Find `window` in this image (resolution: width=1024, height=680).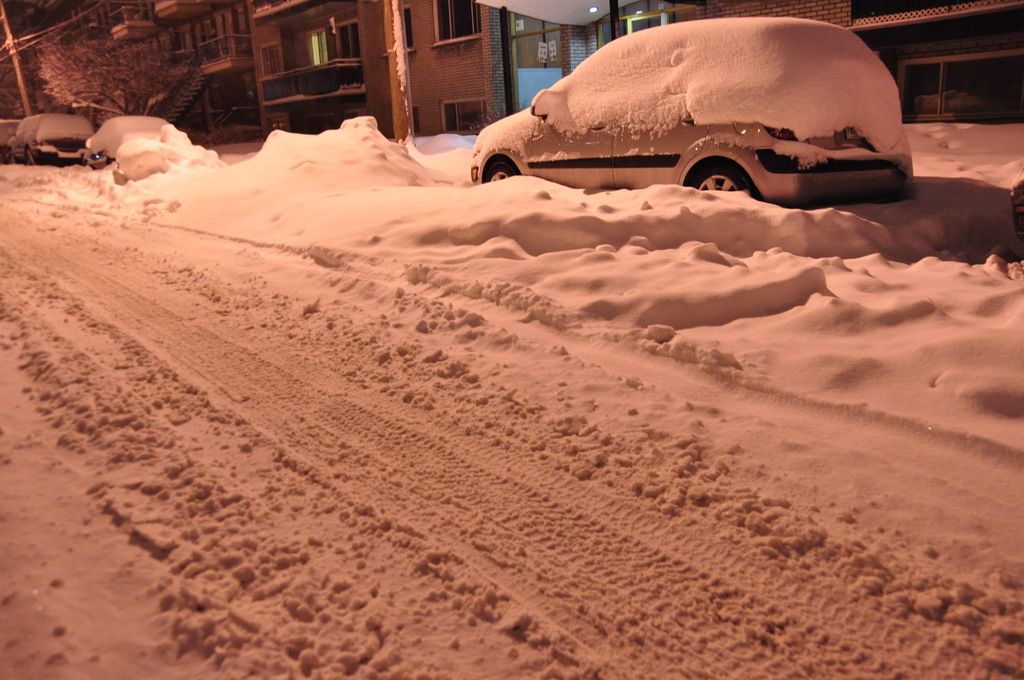
[x1=439, y1=101, x2=490, y2=137].
